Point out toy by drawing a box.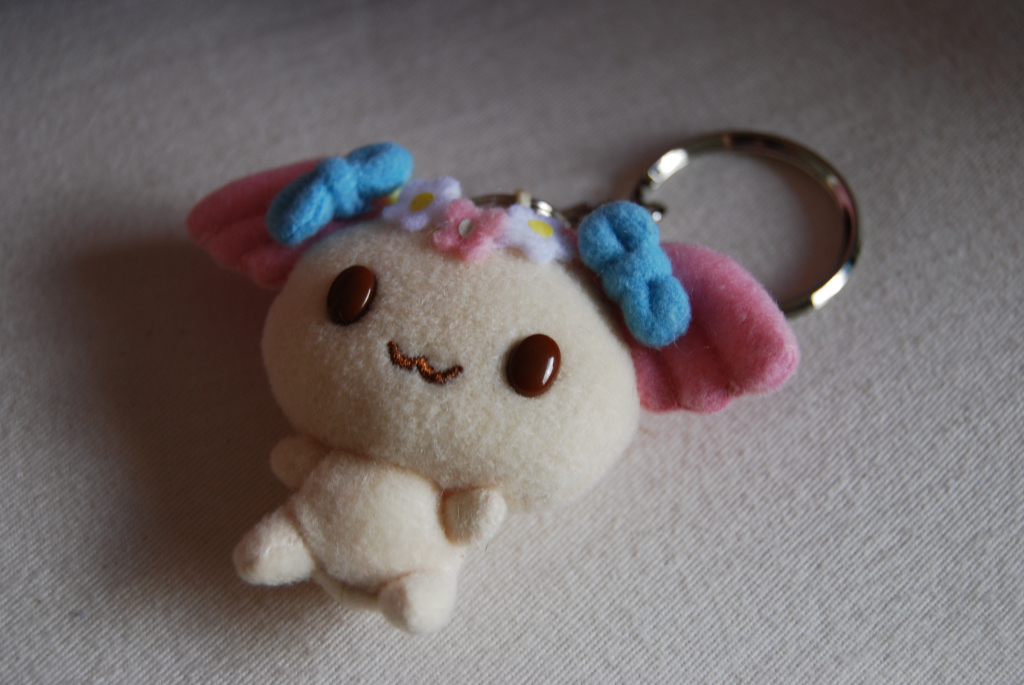
210 140 752 648.
